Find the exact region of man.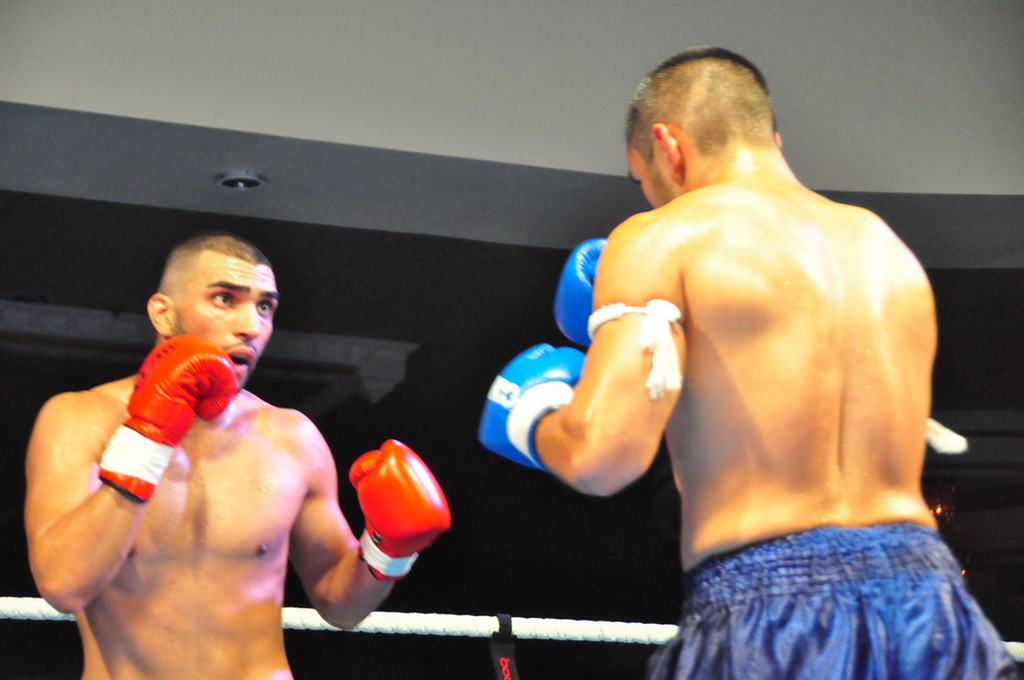
Exact region: l=478, t=58, r=974, b=665.
